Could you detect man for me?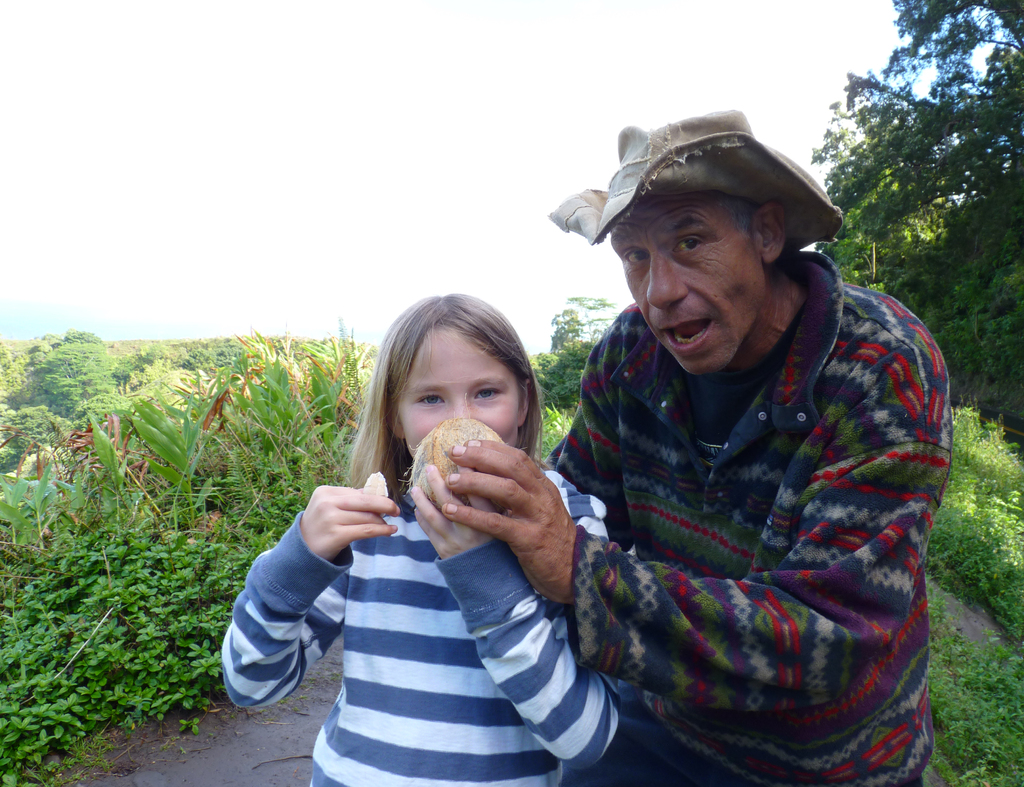
Detection result: l=443, t=108, r=954, b=786.
